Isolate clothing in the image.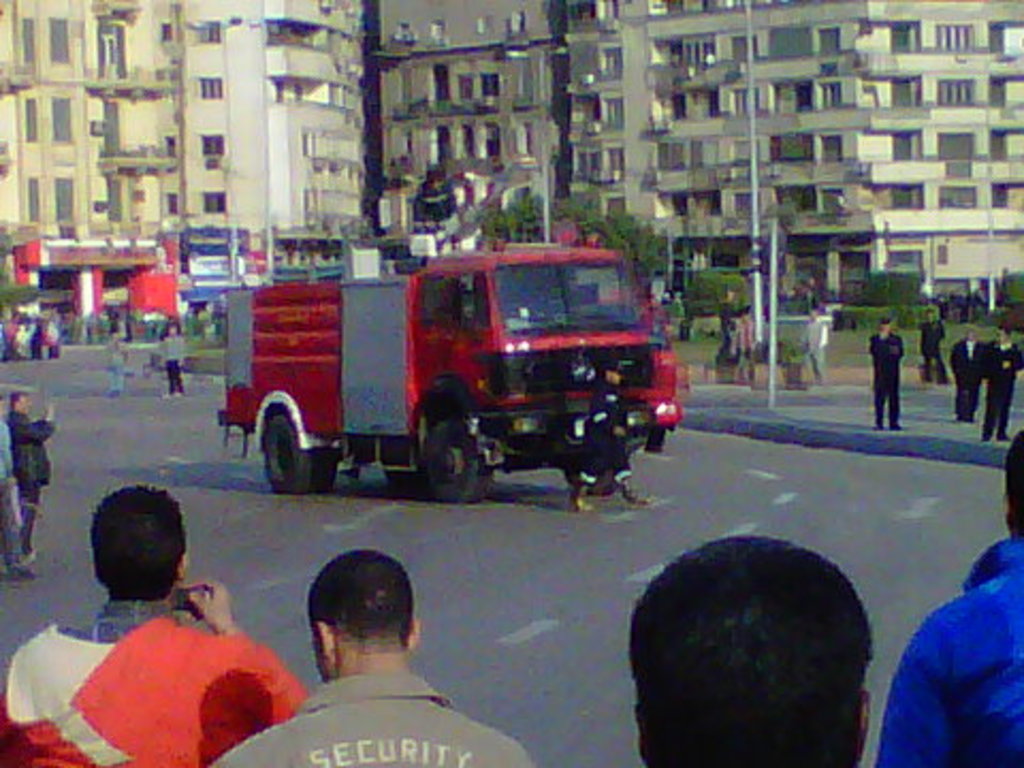
Isolated region: 107 337 128 388.
